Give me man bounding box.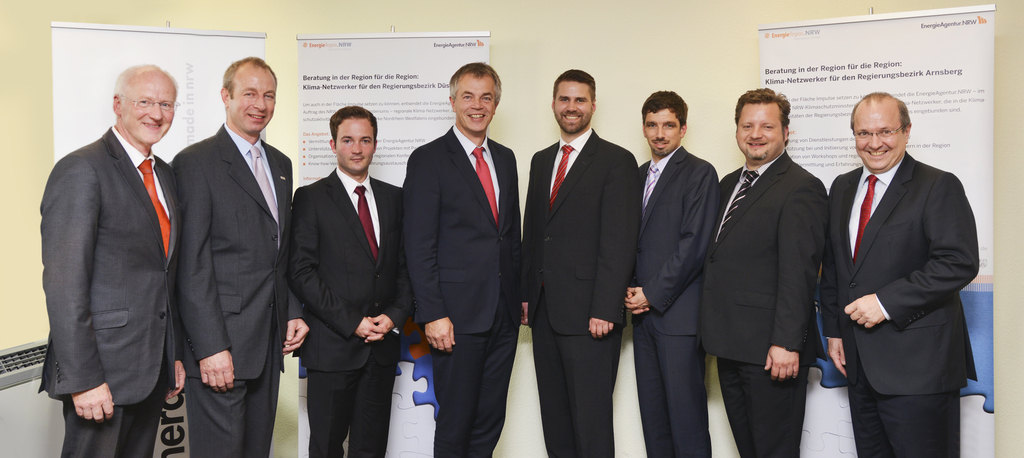
box(820, 90, 982, 457).
